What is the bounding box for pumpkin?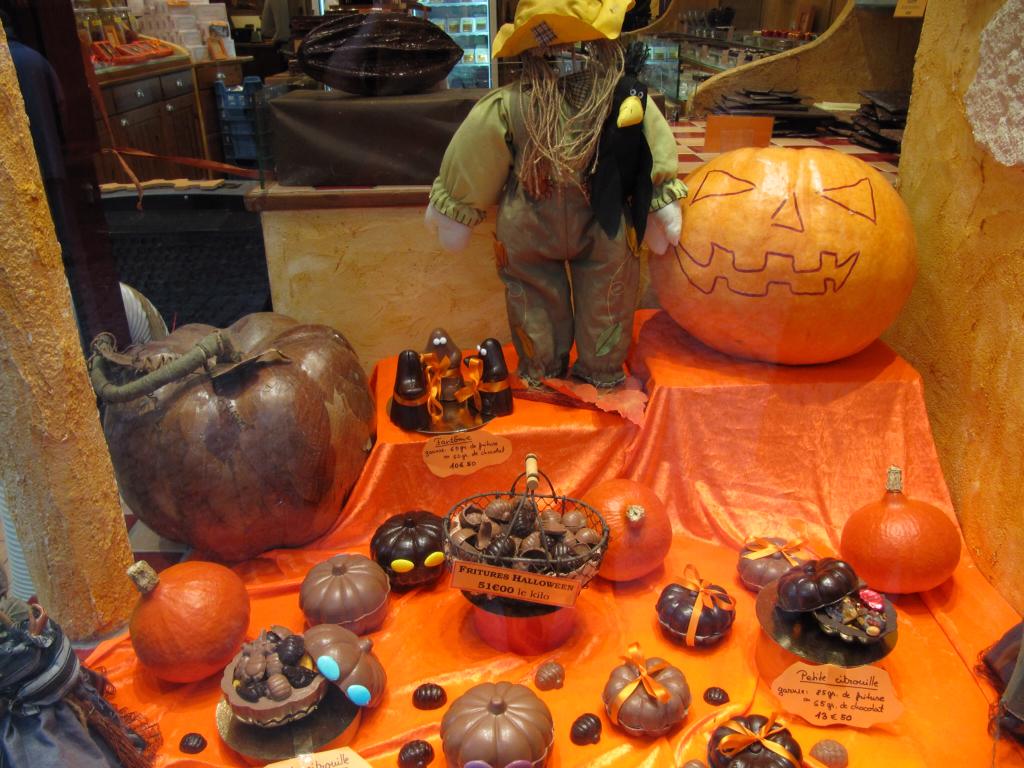
select_region(837, 471, 967, 598).
